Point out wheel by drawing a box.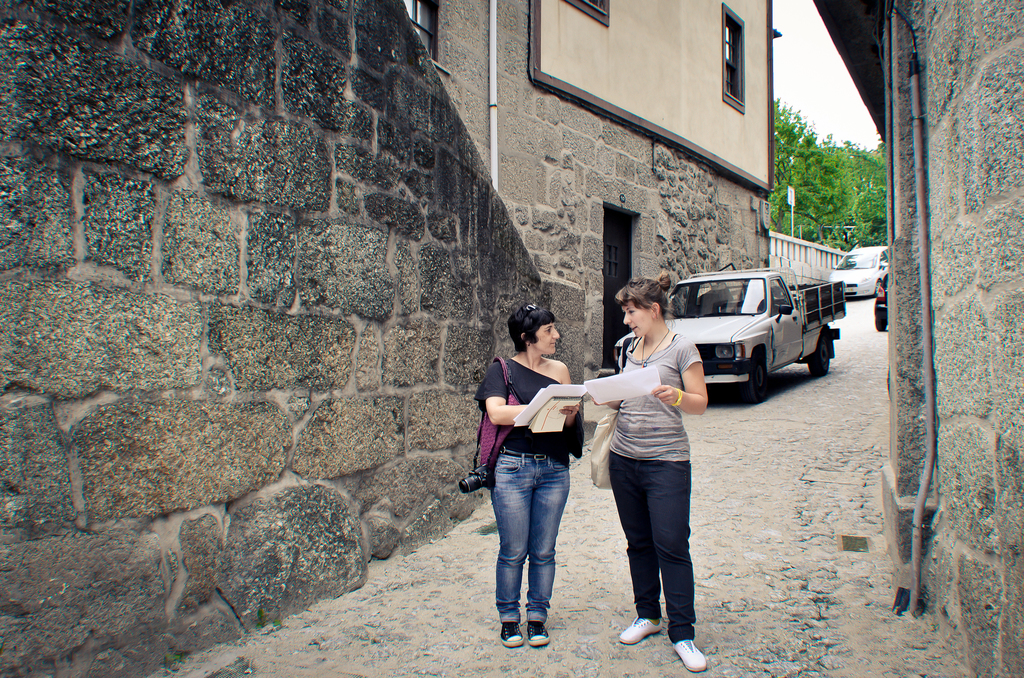
x1=872 y1=317 x2=886 y2=338.
